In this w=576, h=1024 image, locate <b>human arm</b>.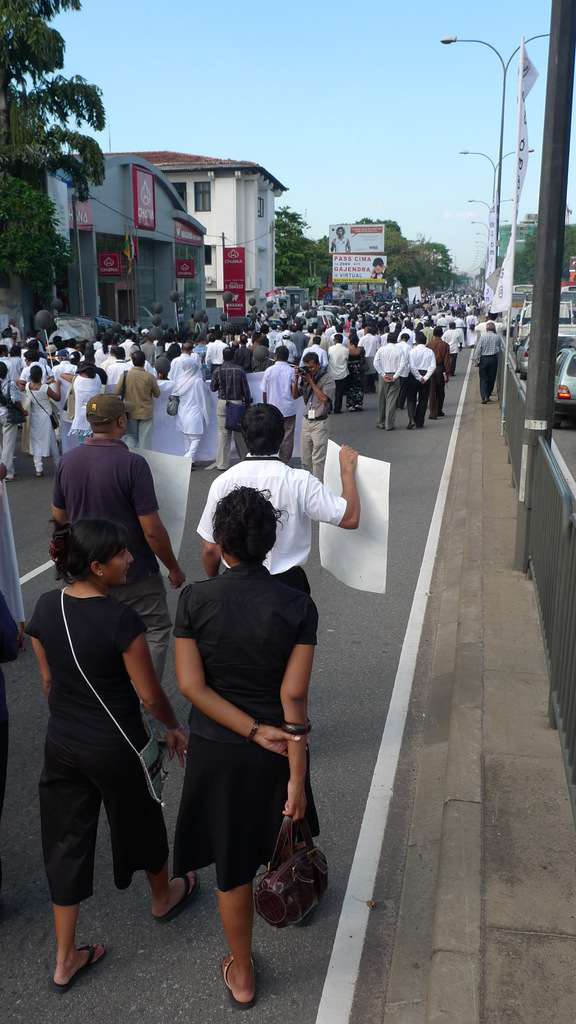
Bounding box: x1=16, y1=367, x2=26, y2=392.
